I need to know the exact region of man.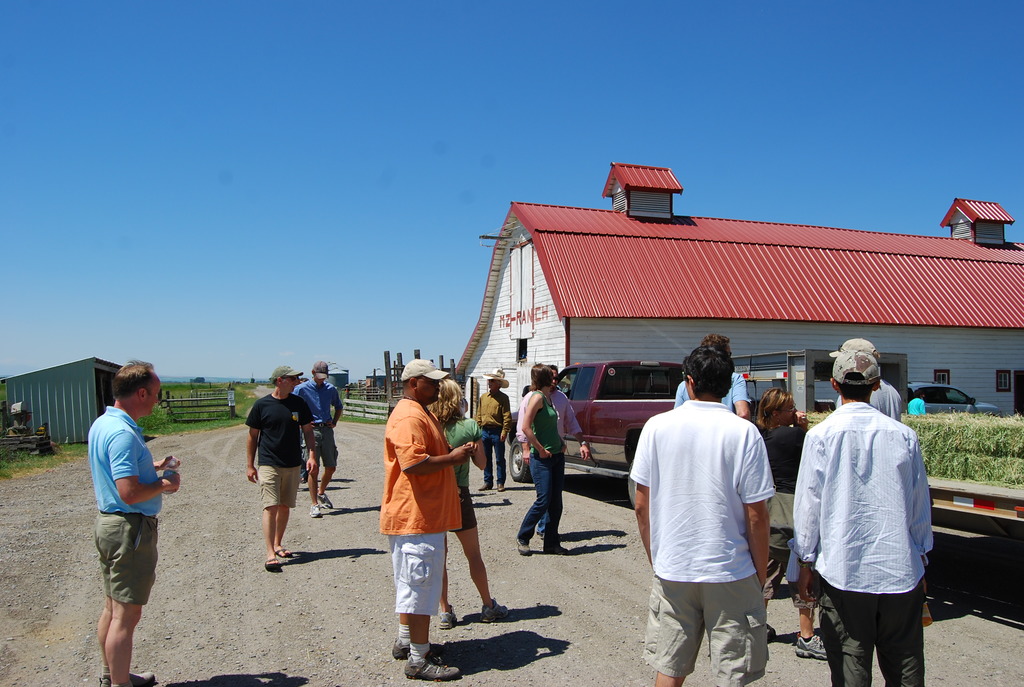
Region: 376/356/481/681.
